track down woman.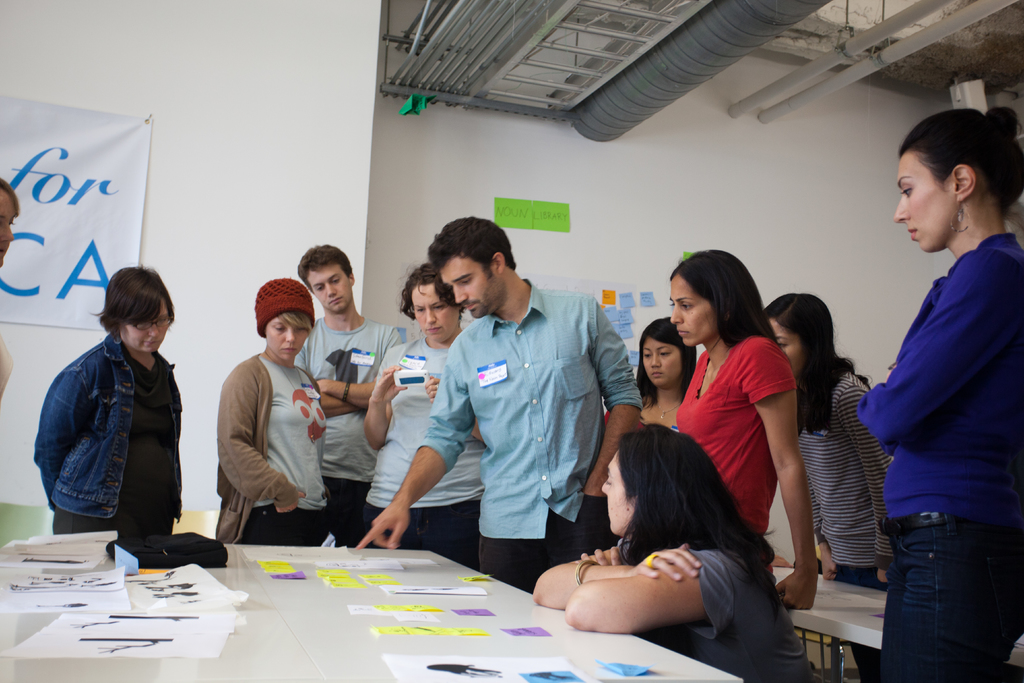
Tracked to locate(0, 179, 21, 402).
